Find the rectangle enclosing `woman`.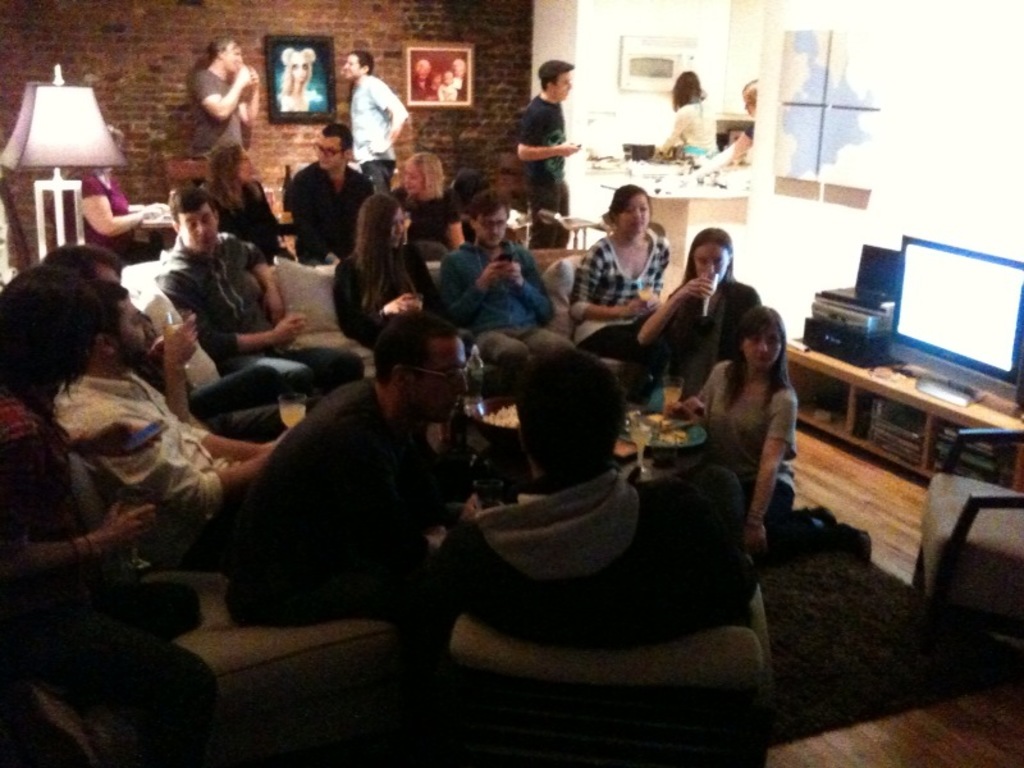
(338,192,436,369).
